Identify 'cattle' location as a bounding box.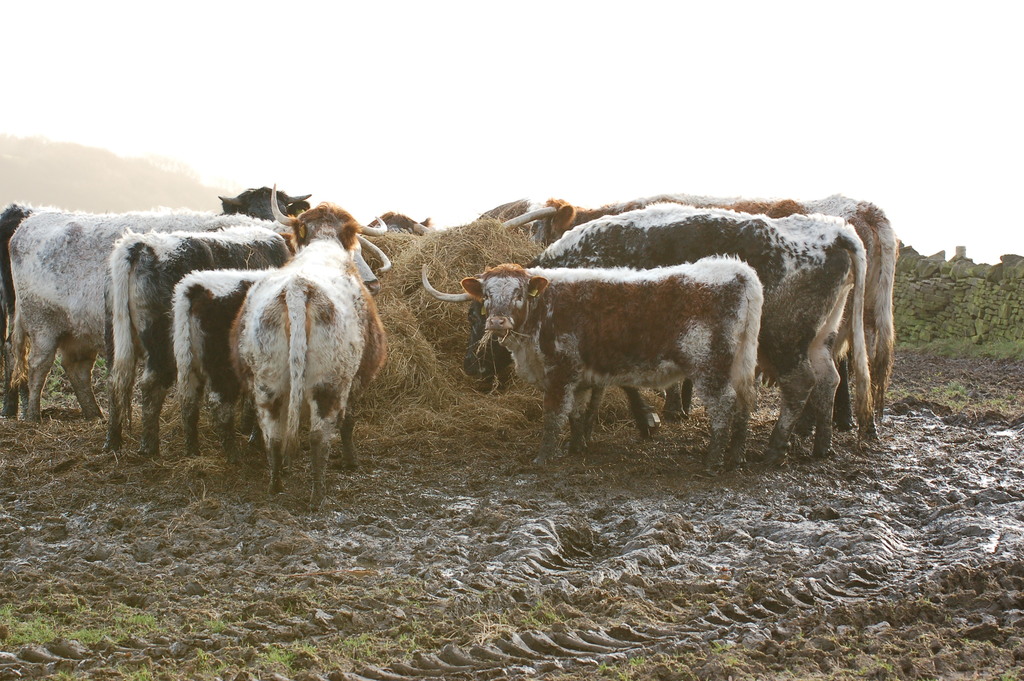
(99, 227, 296, 459).
